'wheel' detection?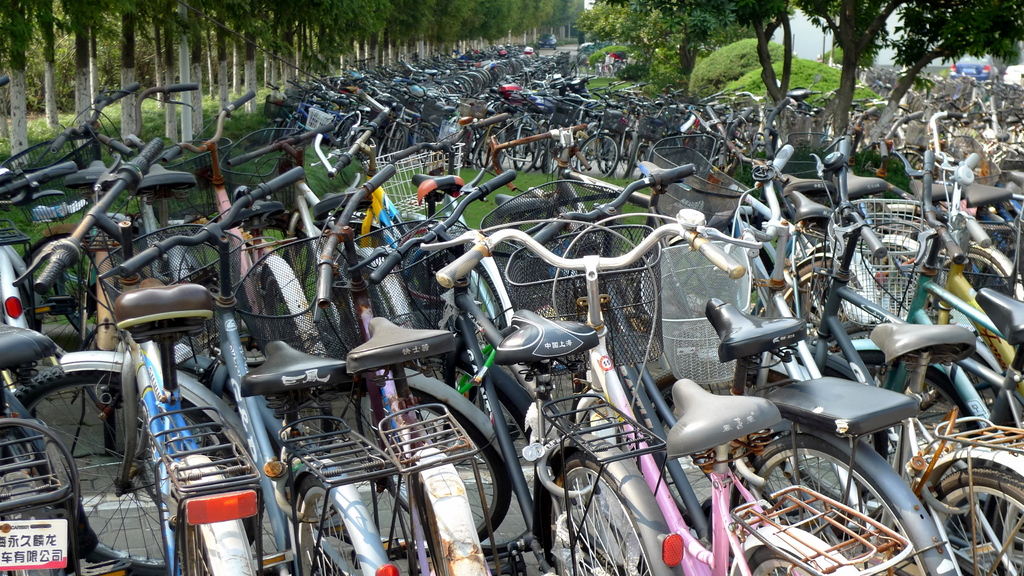
x1=729 y1=429 x2=929 y2=575
